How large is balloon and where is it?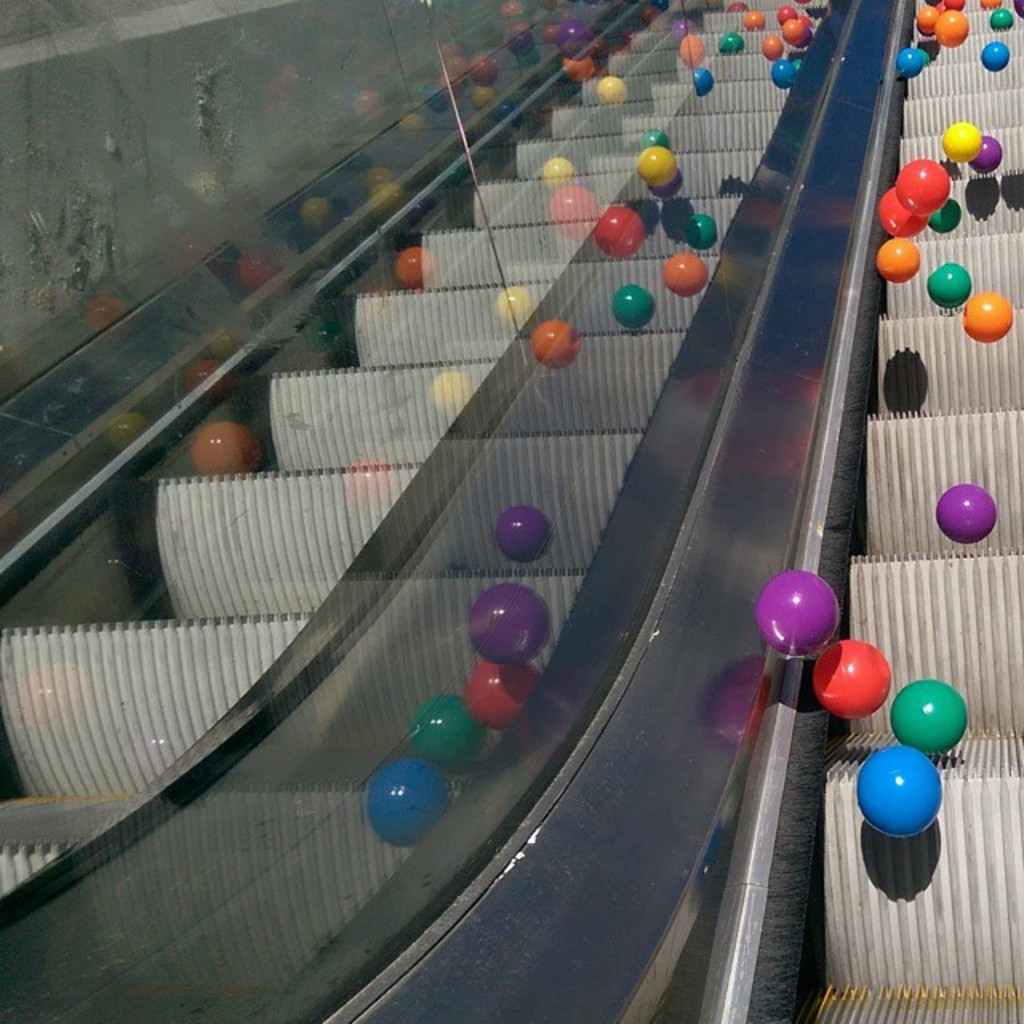
Bounding box: (966, 134, 1003, 179).
